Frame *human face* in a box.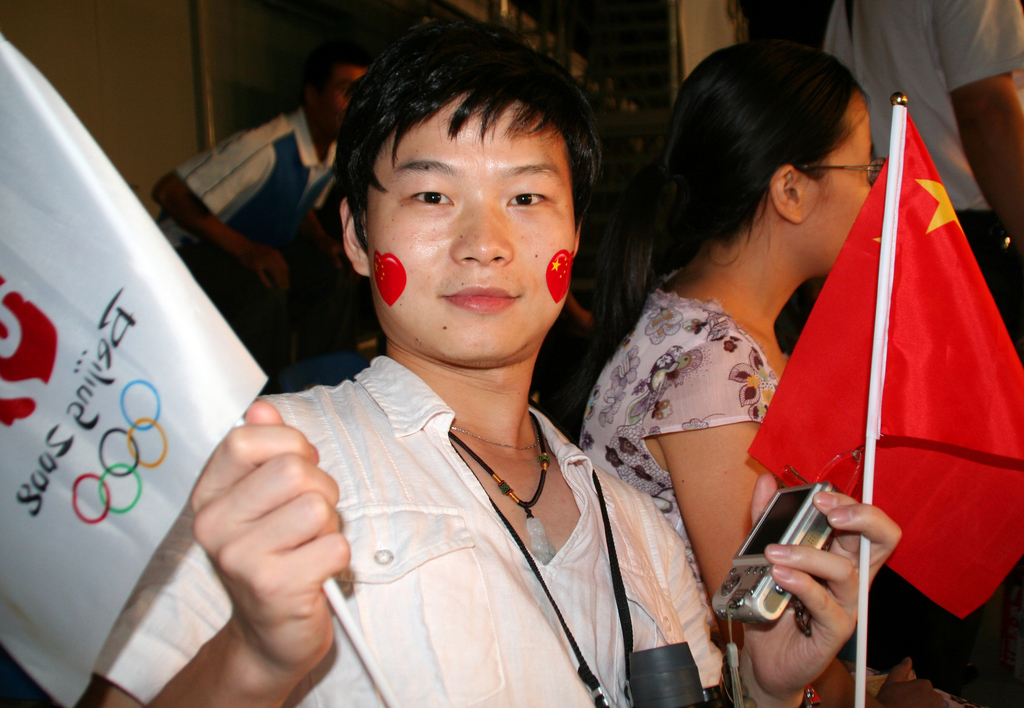
box=[362, 88, 575, 371].
